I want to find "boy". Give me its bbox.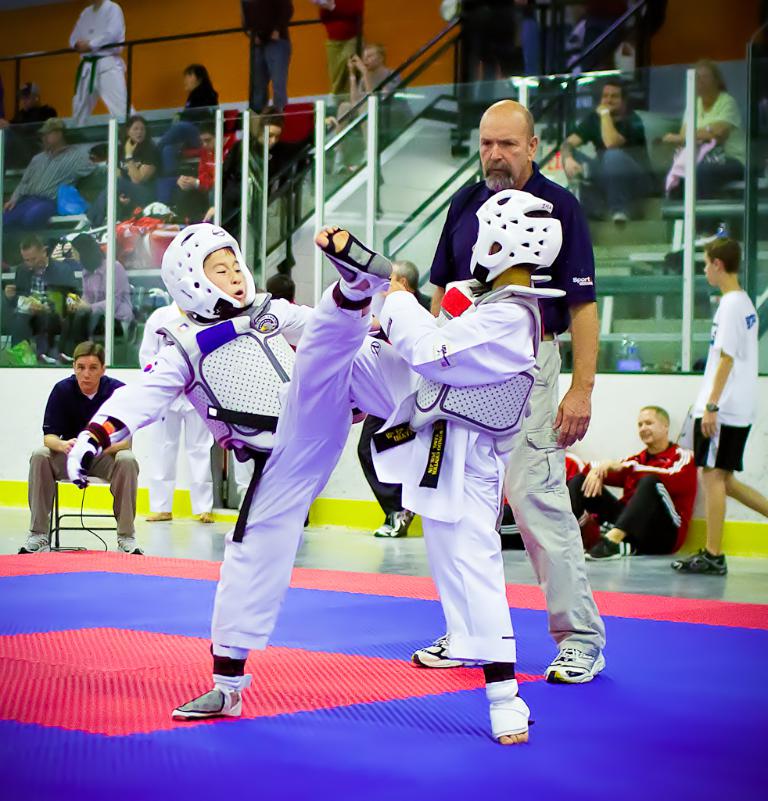
668/235/767/577.
